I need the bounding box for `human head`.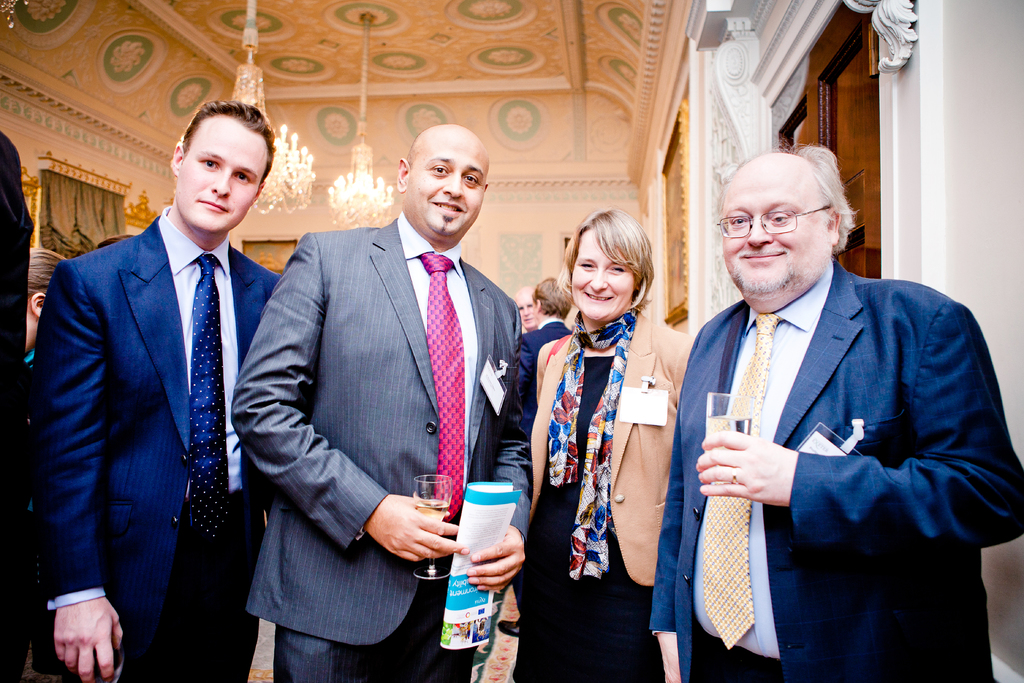
Here it is: x1=511, y1=288, x2=543, y2=325.
